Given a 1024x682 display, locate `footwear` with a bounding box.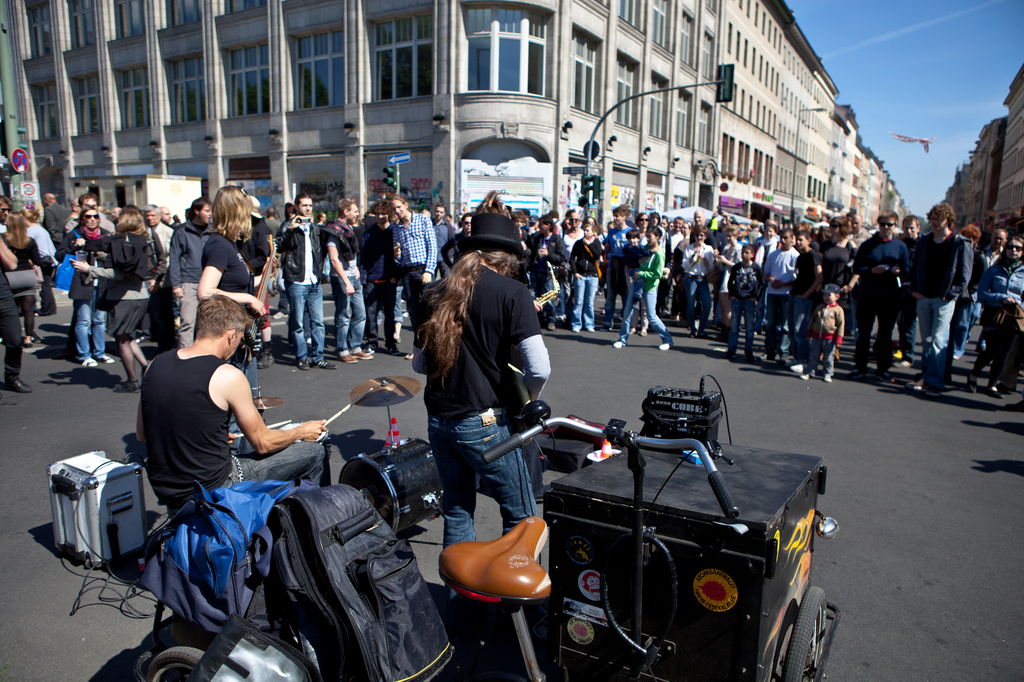
Located: l=273, t=310, r=289, b=318.
